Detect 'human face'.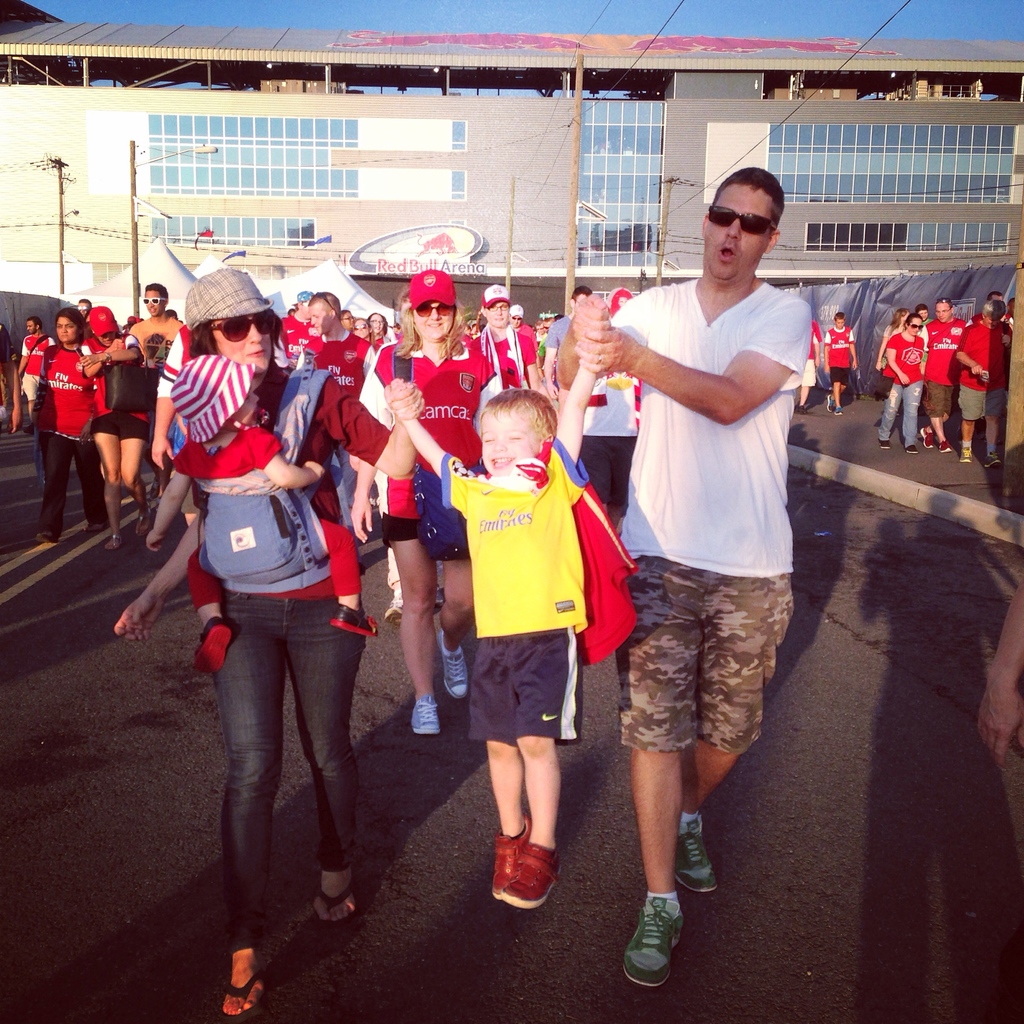
Detected at detection(705, 182, 769, 278).
